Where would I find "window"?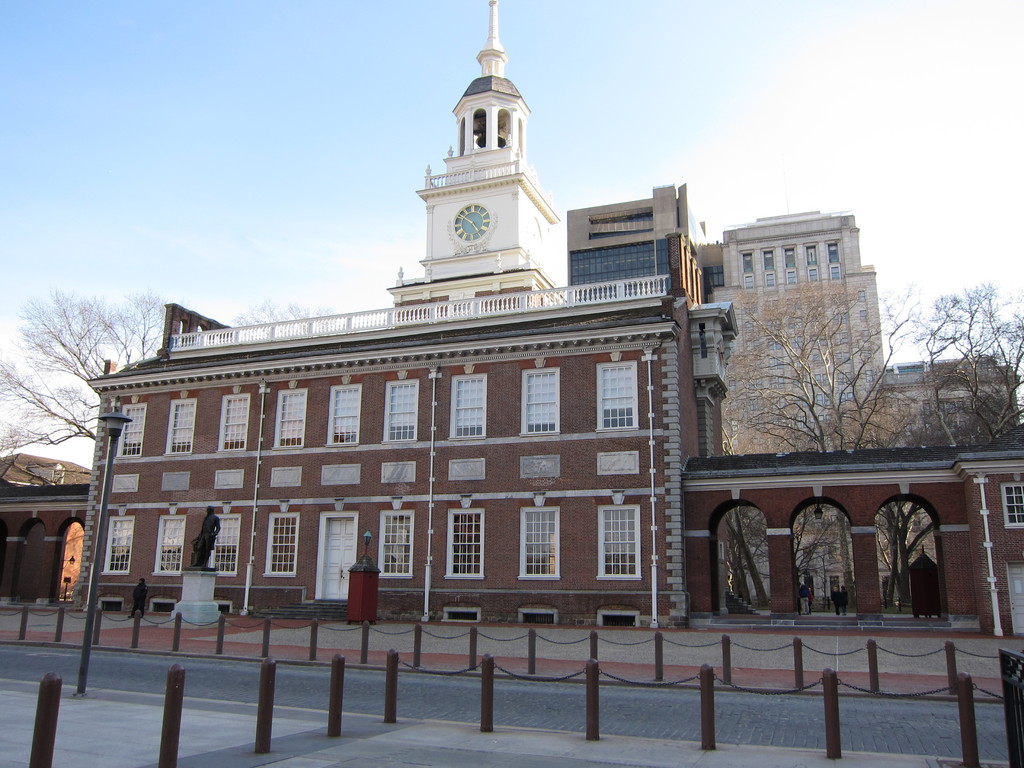
At bbox=[805, 241, 817, 284].
